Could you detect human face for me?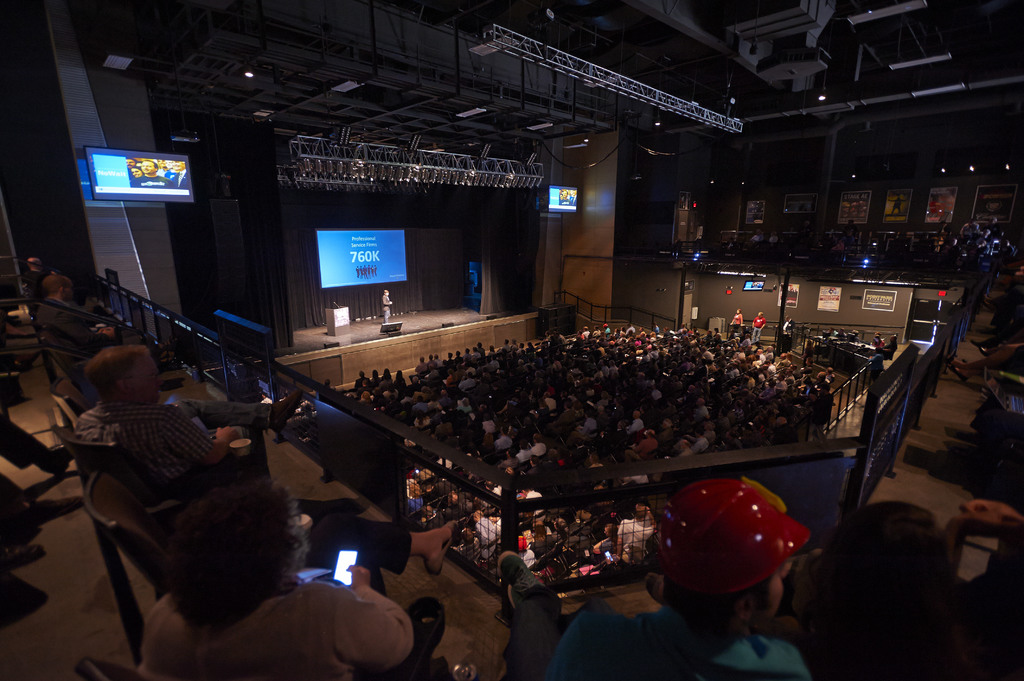
Detection result: Rect(816, 373, 822, 380).
